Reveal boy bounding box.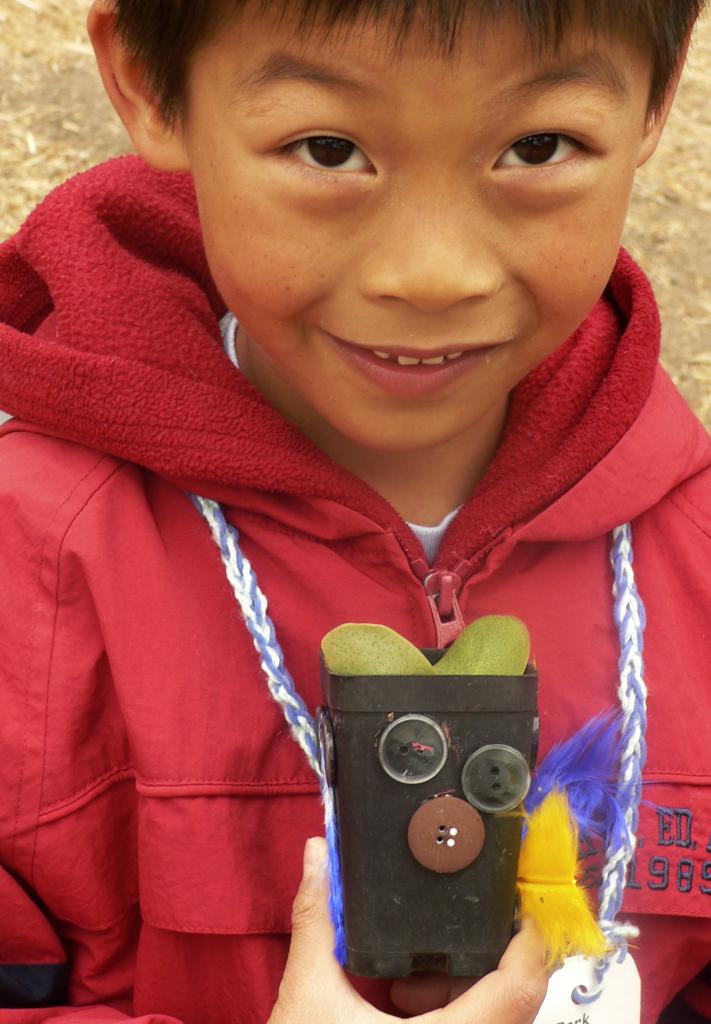
Revealed: 0,3,710,1017.
